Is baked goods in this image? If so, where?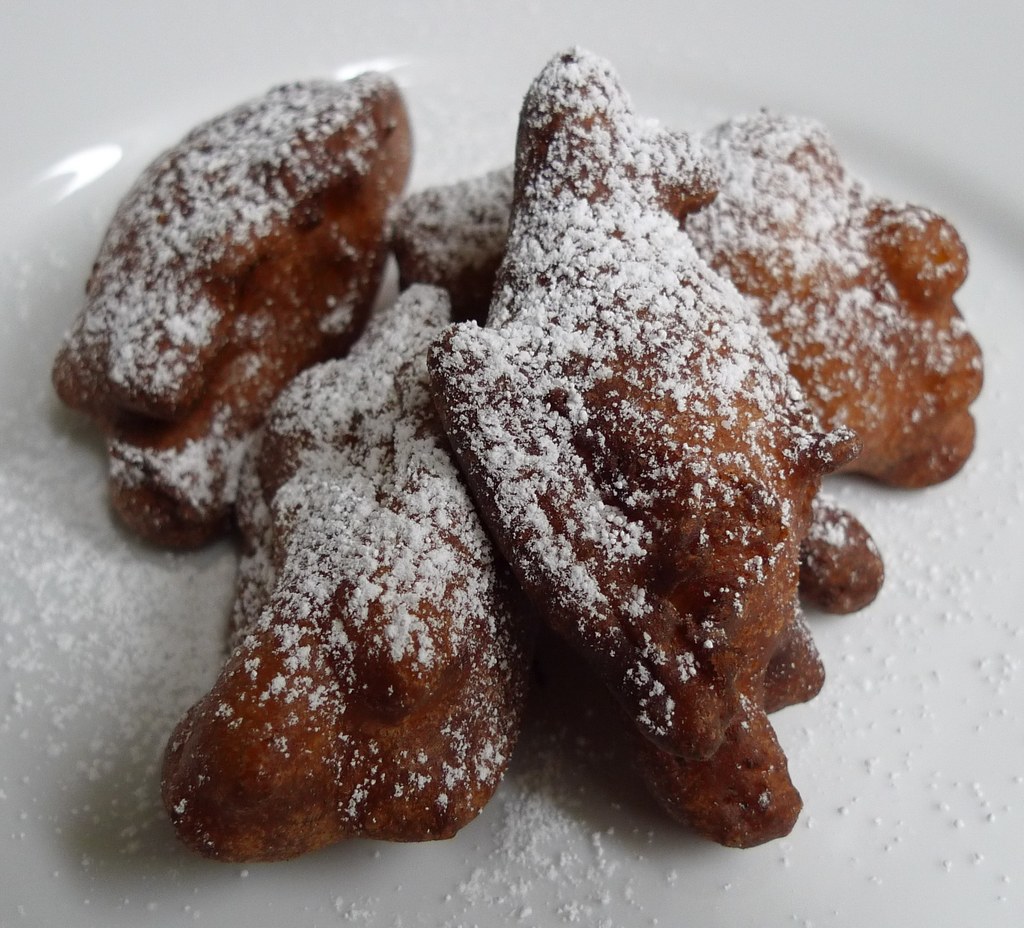
Yes, at {"x1": 431, "y1": 41, "x2": 859, "y2": 852}.
